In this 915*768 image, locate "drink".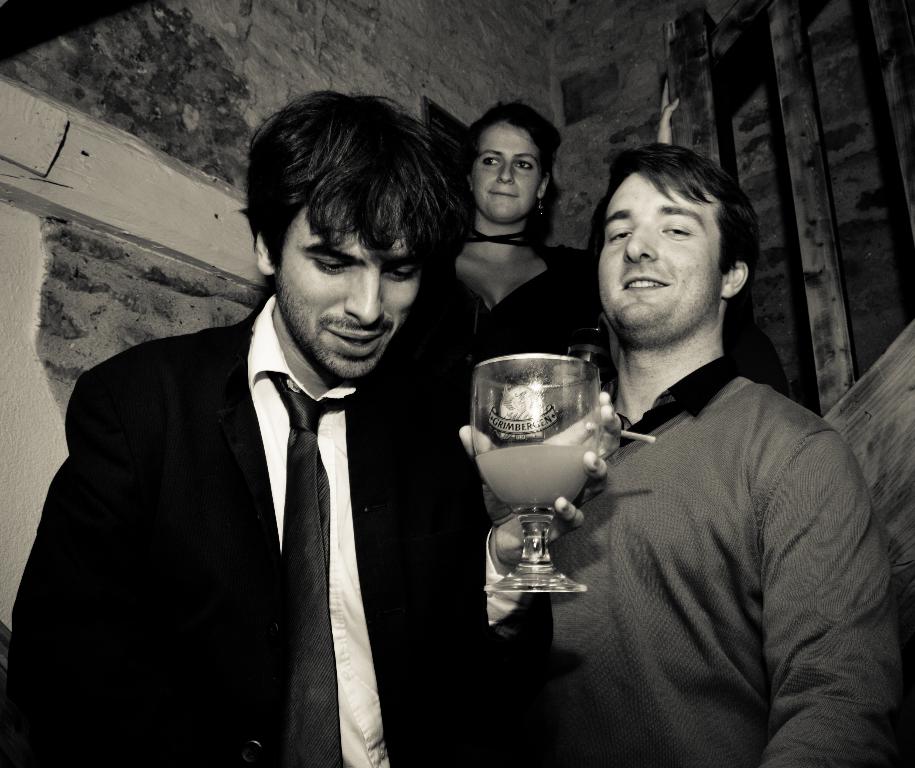
Bounding box: bbox=(471, 443, 601, 511).
